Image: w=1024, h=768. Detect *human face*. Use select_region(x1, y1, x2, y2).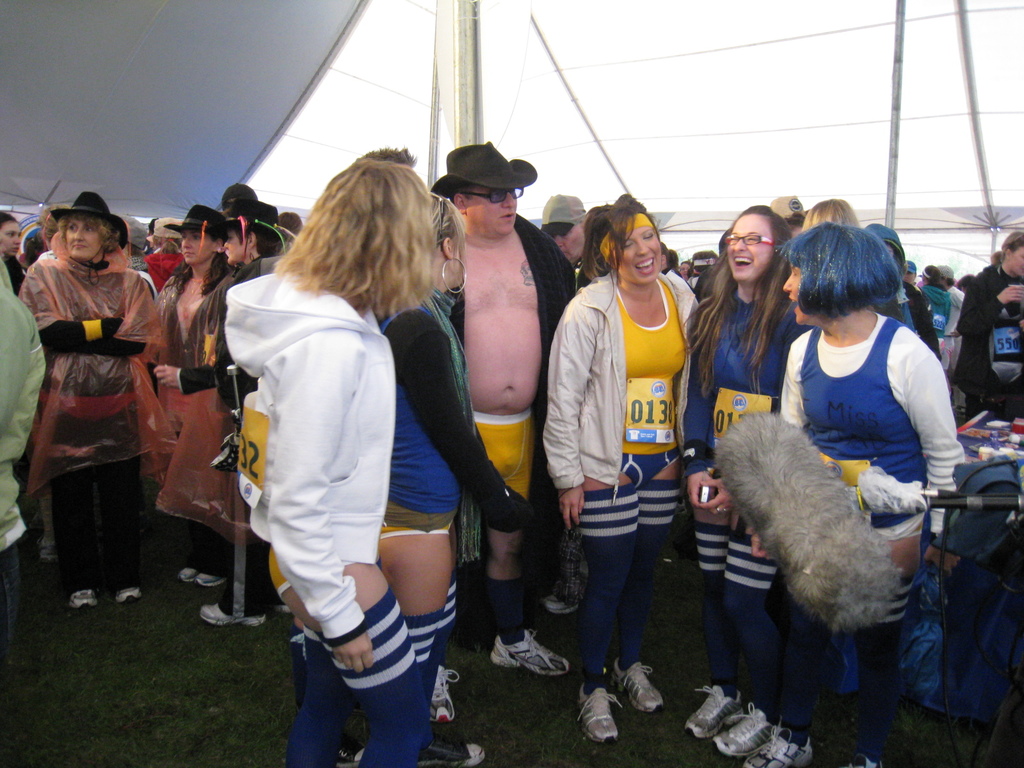
select_region(778, 269, 829, 321).
